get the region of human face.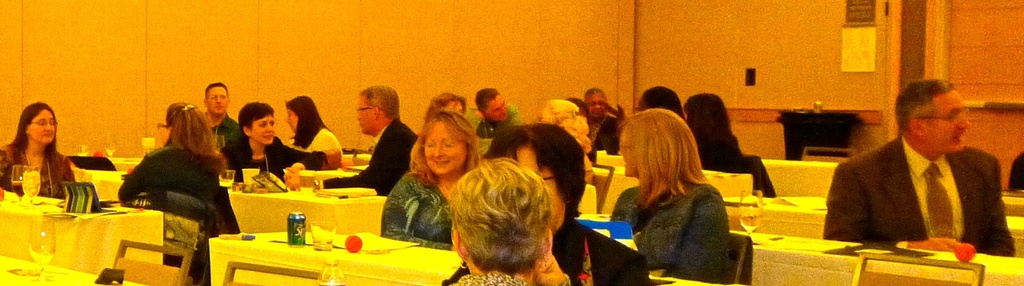
bbox=[585, 95, 606, 120].
